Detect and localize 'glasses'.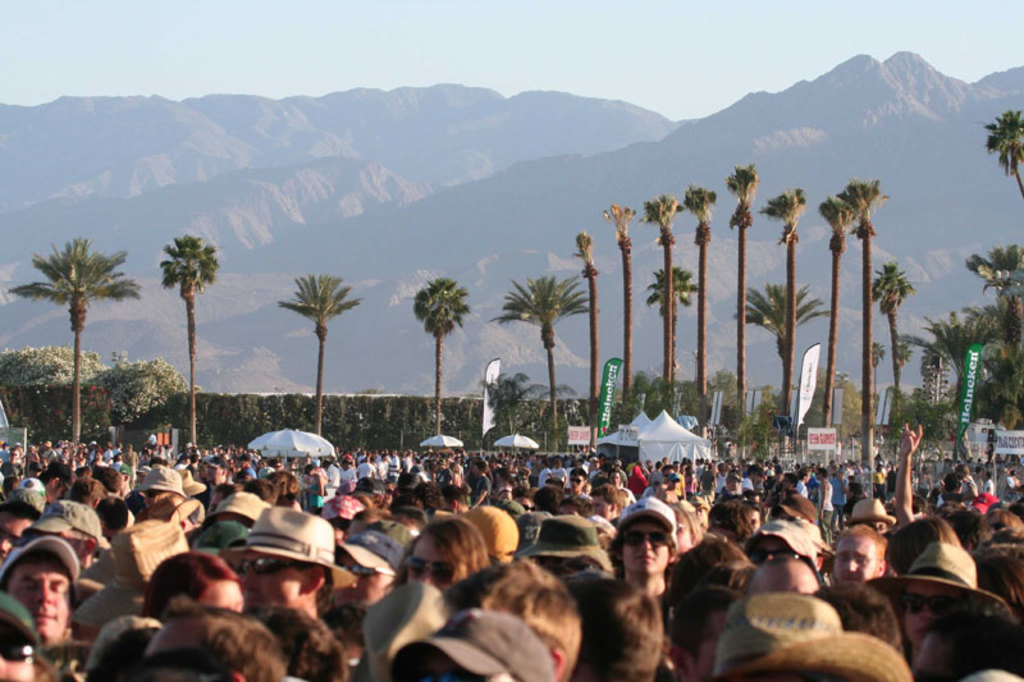
Localized at Rect(232, 555, 306, 575).
